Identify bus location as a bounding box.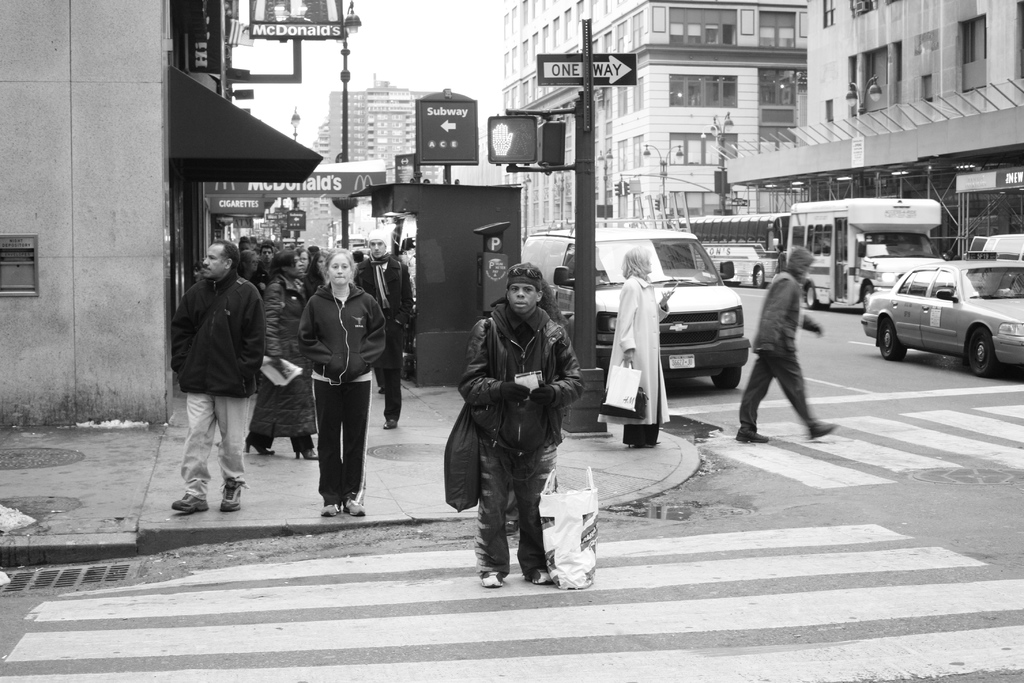
bbox=[785, 201, 942, 308].
